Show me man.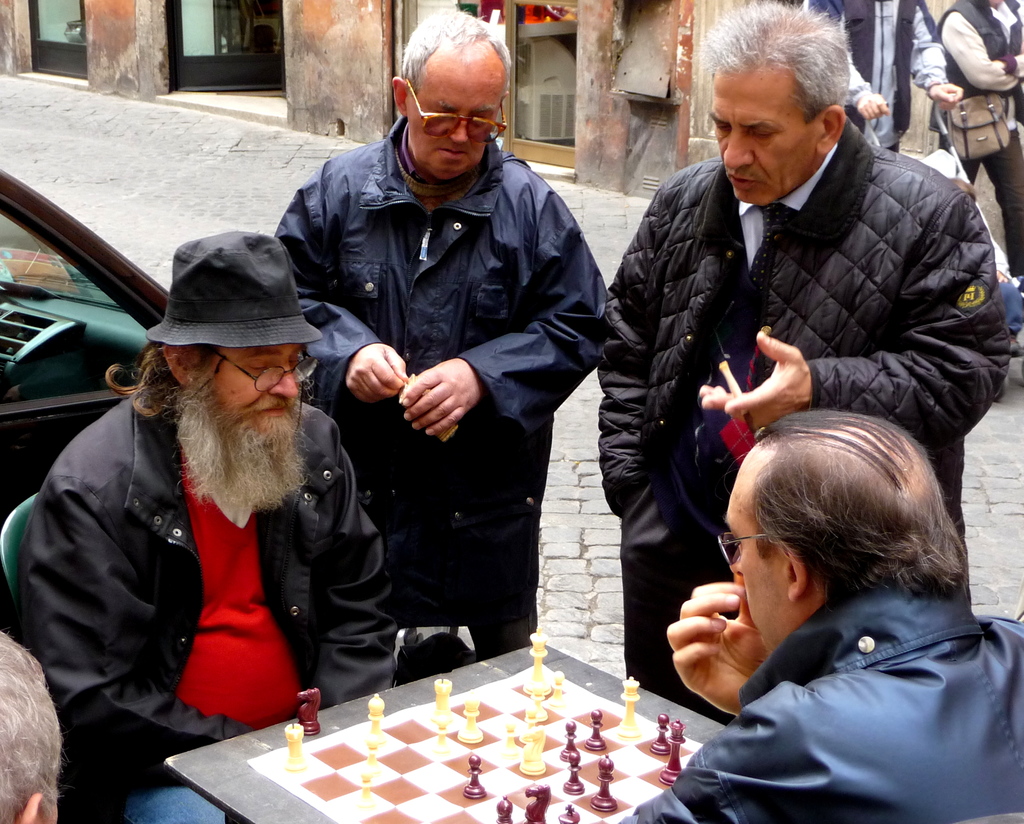
man is here: [600,0,1015,726].
